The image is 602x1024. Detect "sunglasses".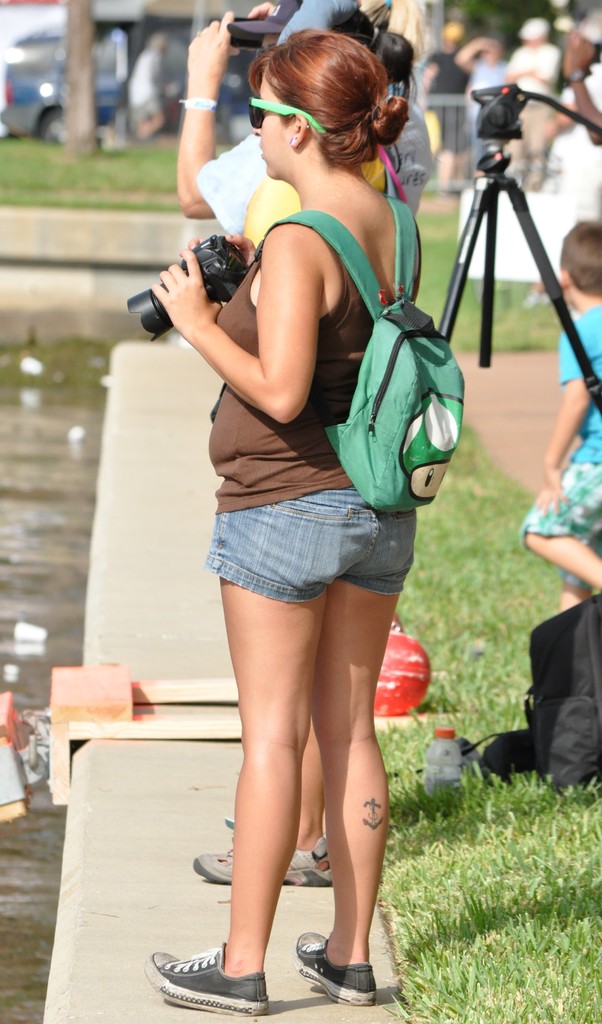
Detection: select_region(244, 82, 341, 141).
